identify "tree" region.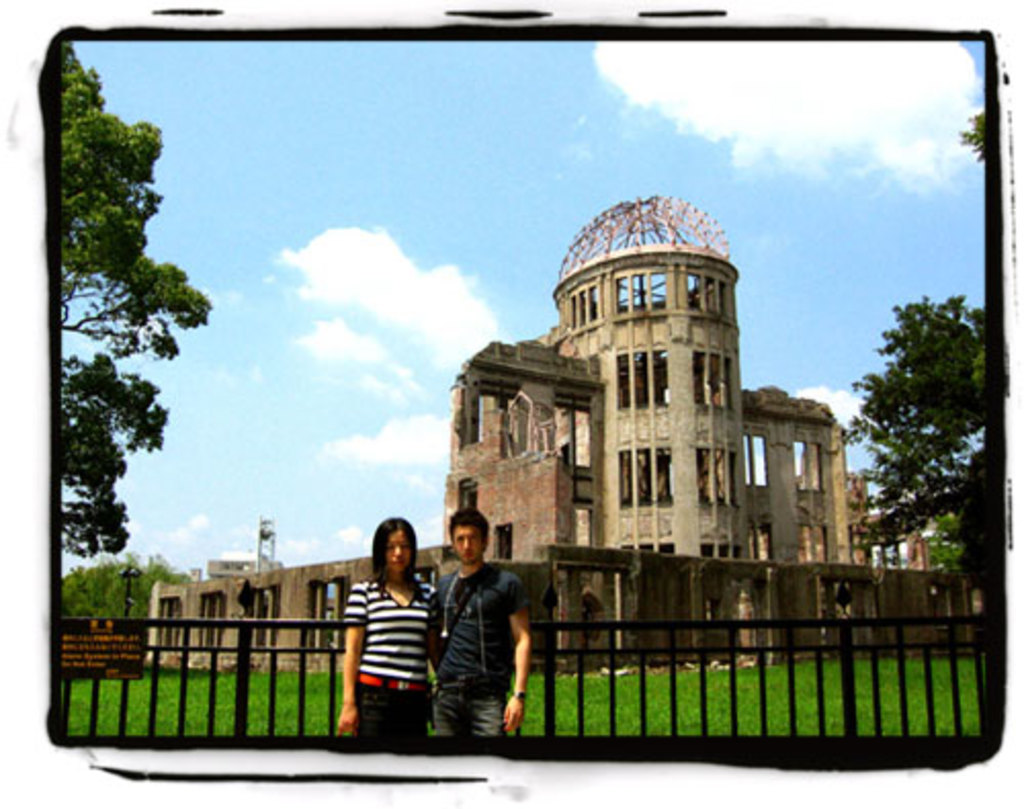
Region: box=[844, 109, 1012, 604].
